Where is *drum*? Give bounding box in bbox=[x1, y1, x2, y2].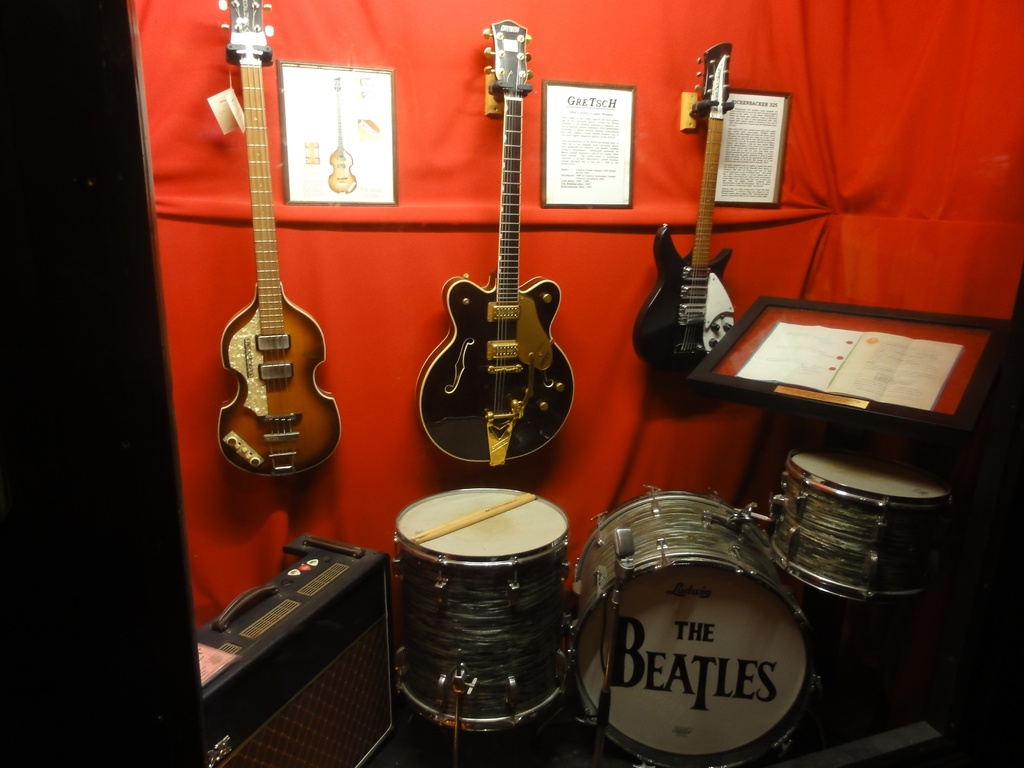
bbox=[569, 488, 817, 767].
